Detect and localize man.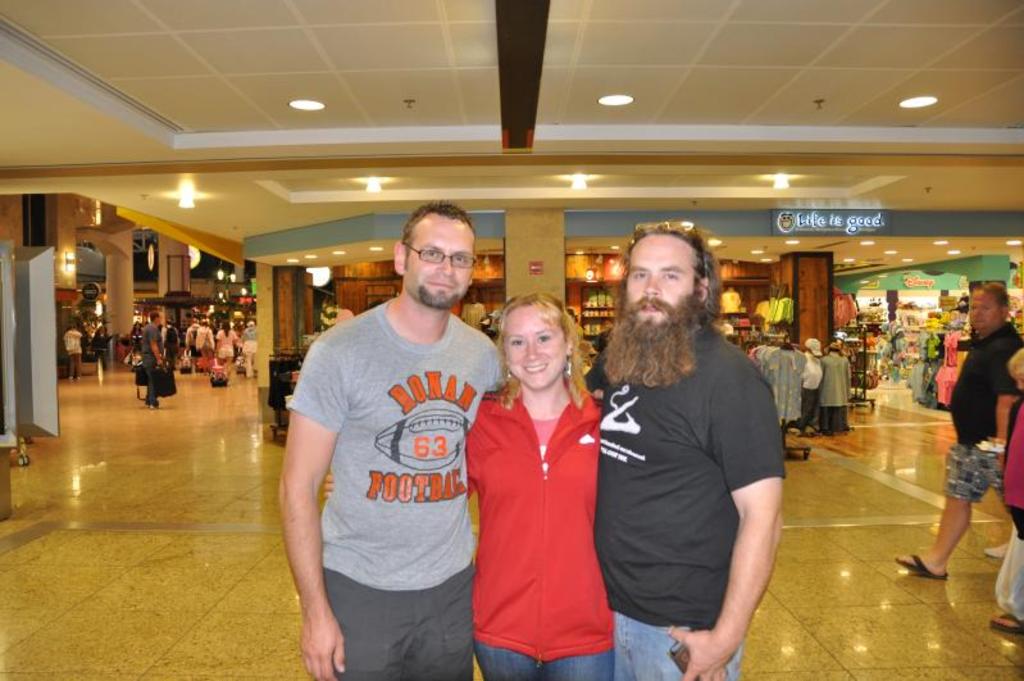
Localized at pyautogui.locateOnScreen(138, 309, 167, 409).
